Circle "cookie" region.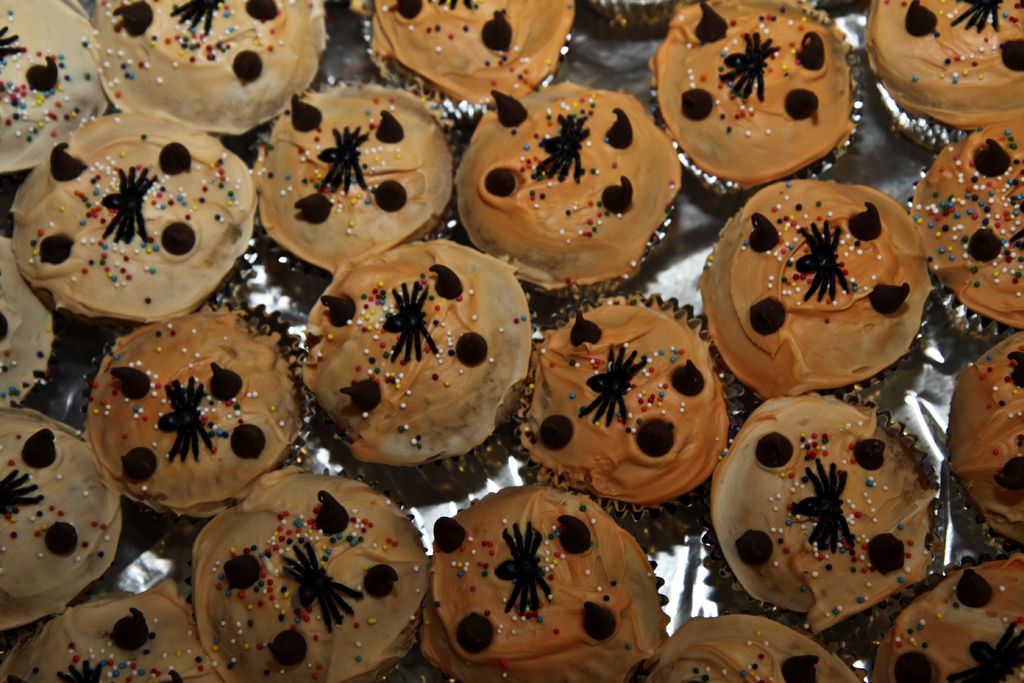
Region: left=12, top=107, right=253, bottom=315.
